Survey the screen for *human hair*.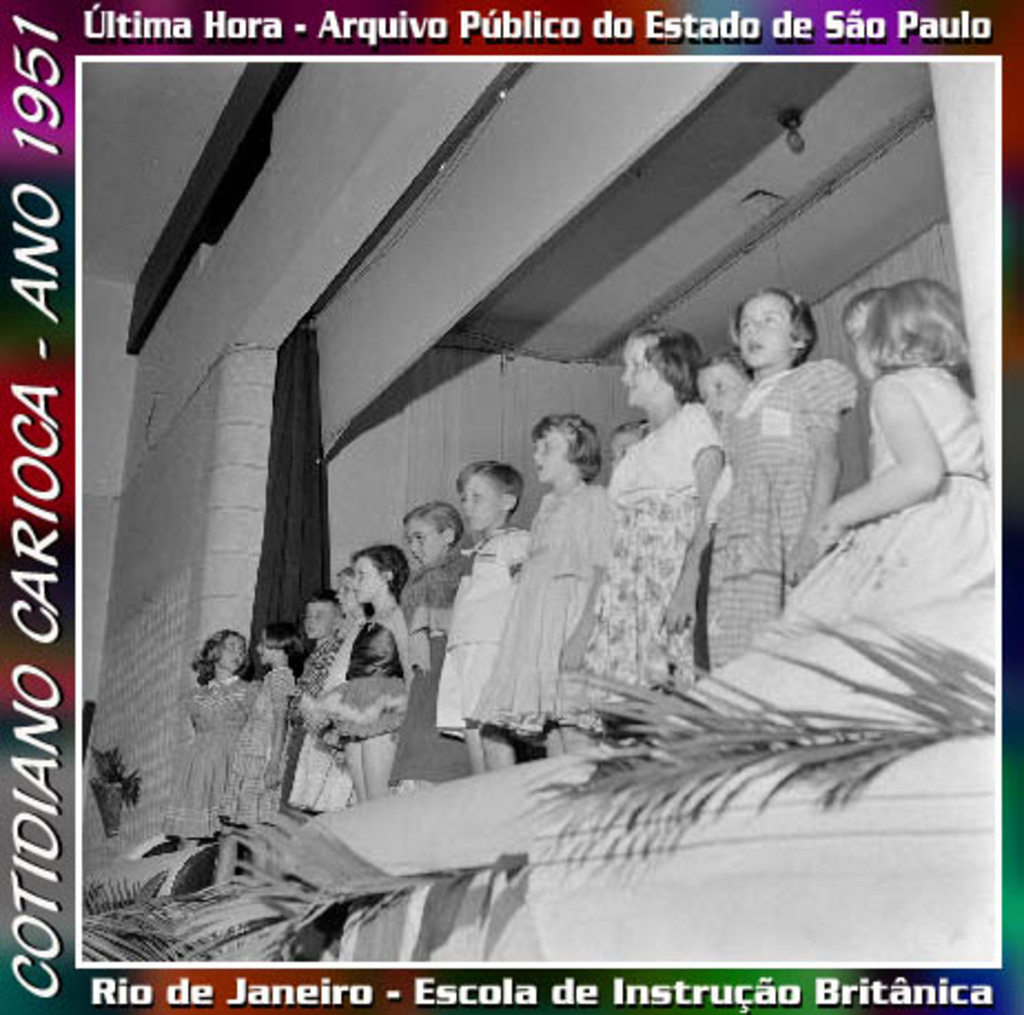
Survey found: pyautogui.locateOnScreen(530, 412, 596, 476).
